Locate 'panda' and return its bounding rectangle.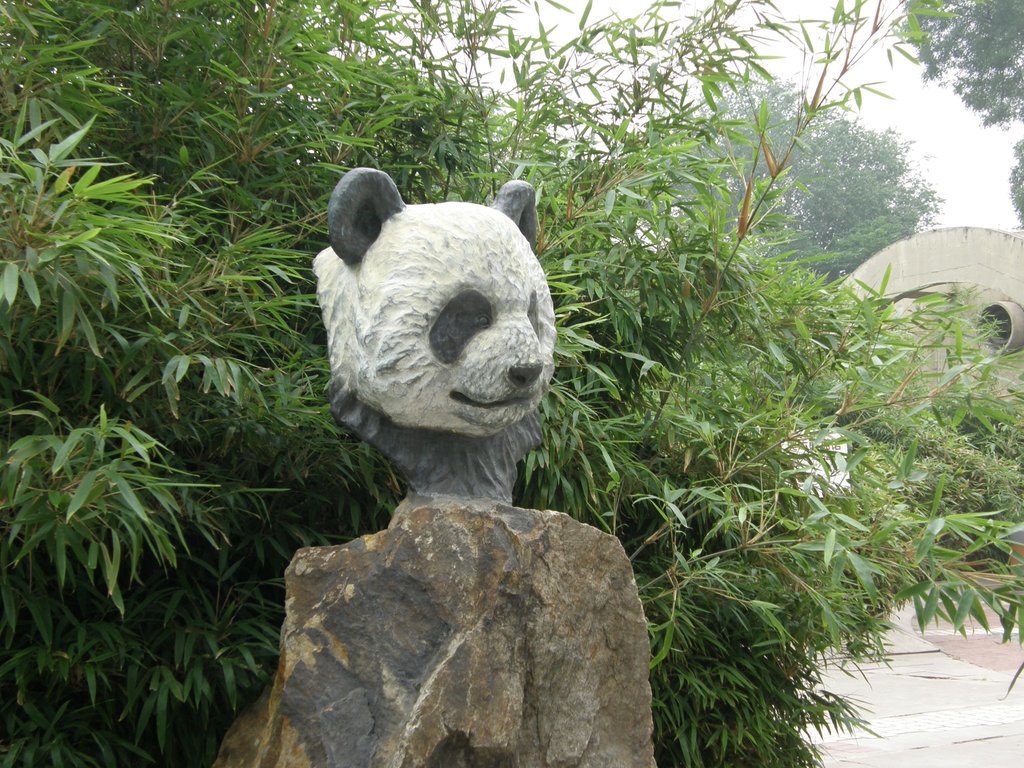
316, 169, 555, 436.
